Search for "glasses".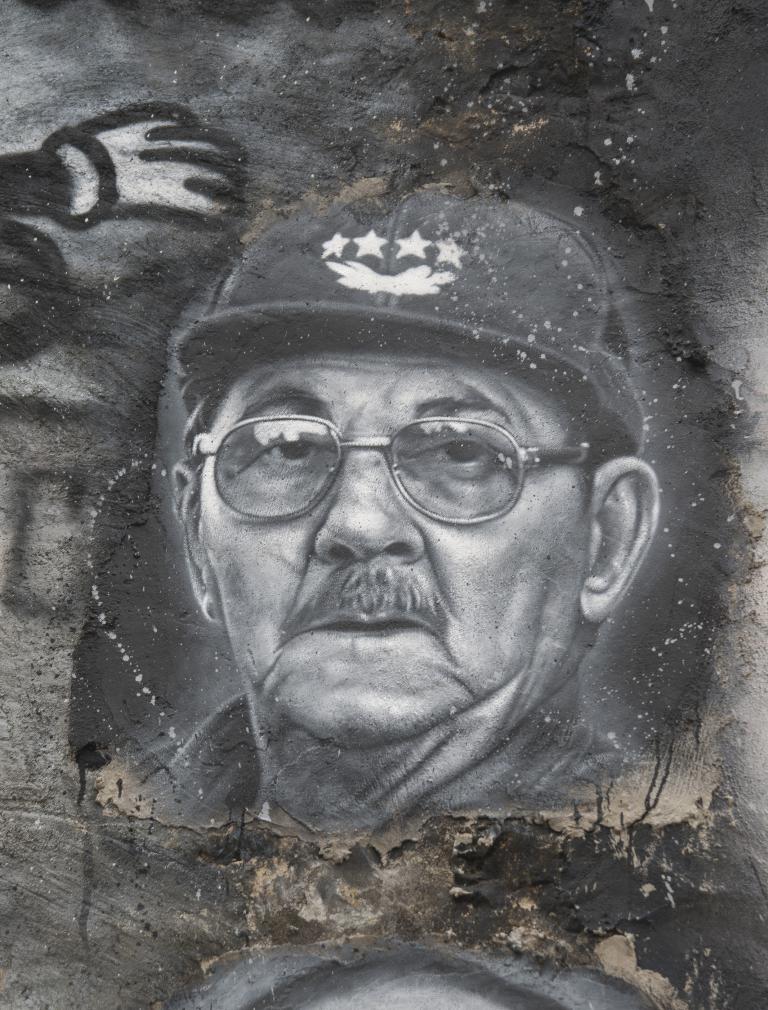
Found at [181,391,597,531].
